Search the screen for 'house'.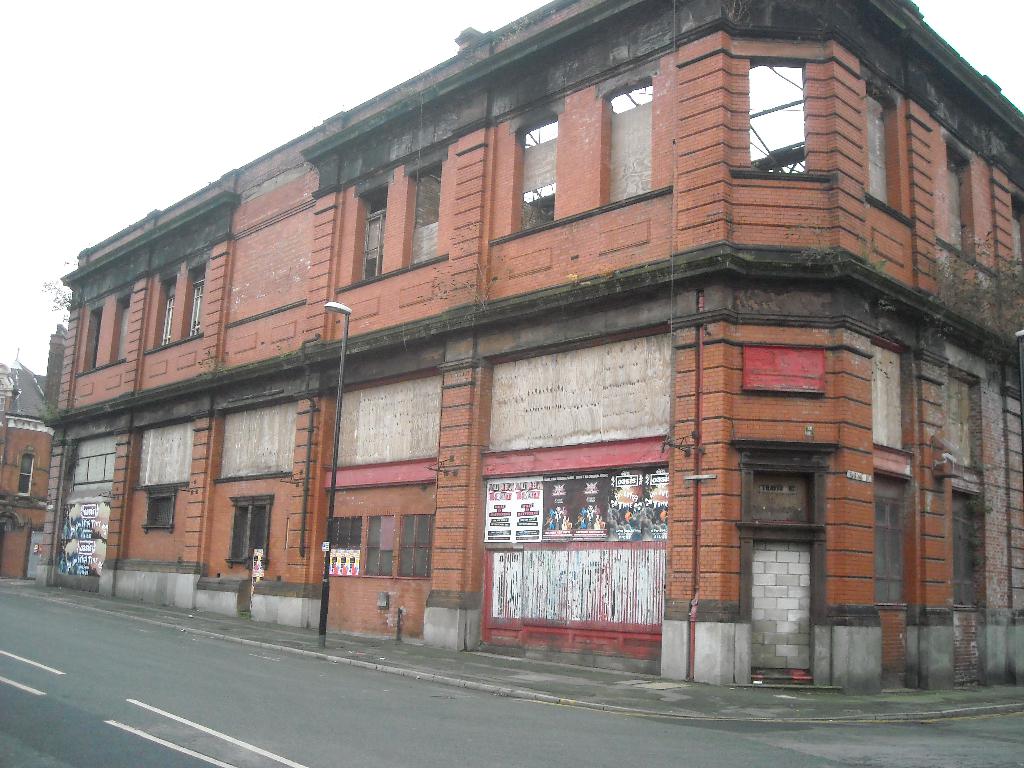
Found at bbox=[0, 0, 1023, 687].
